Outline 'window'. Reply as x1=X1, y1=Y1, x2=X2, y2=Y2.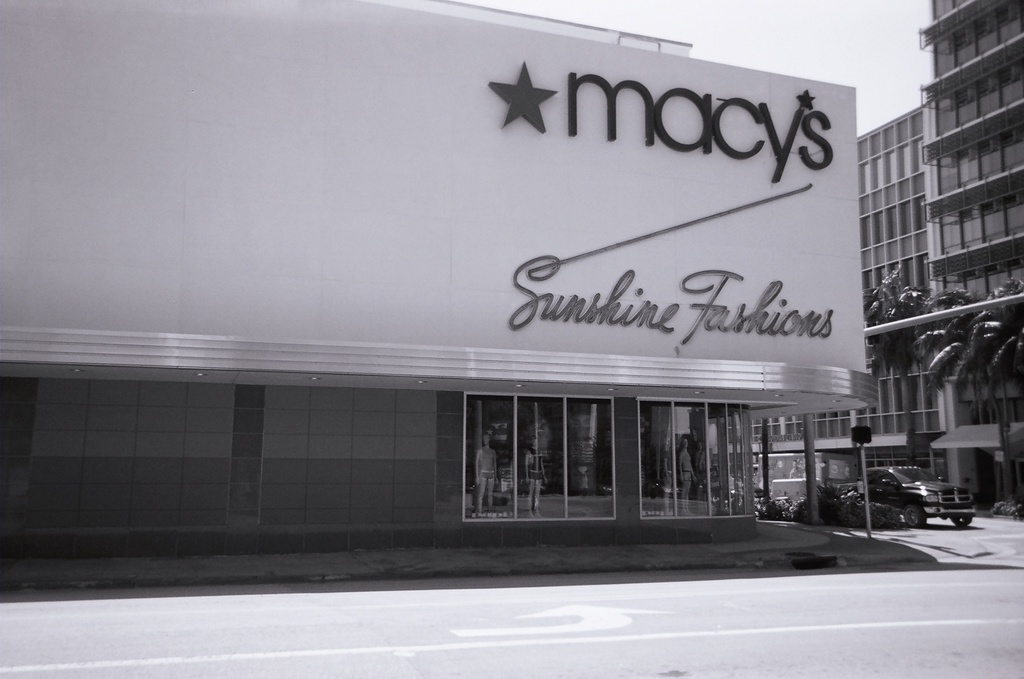
x1=857, y1=135, x2=867, y2=159.
